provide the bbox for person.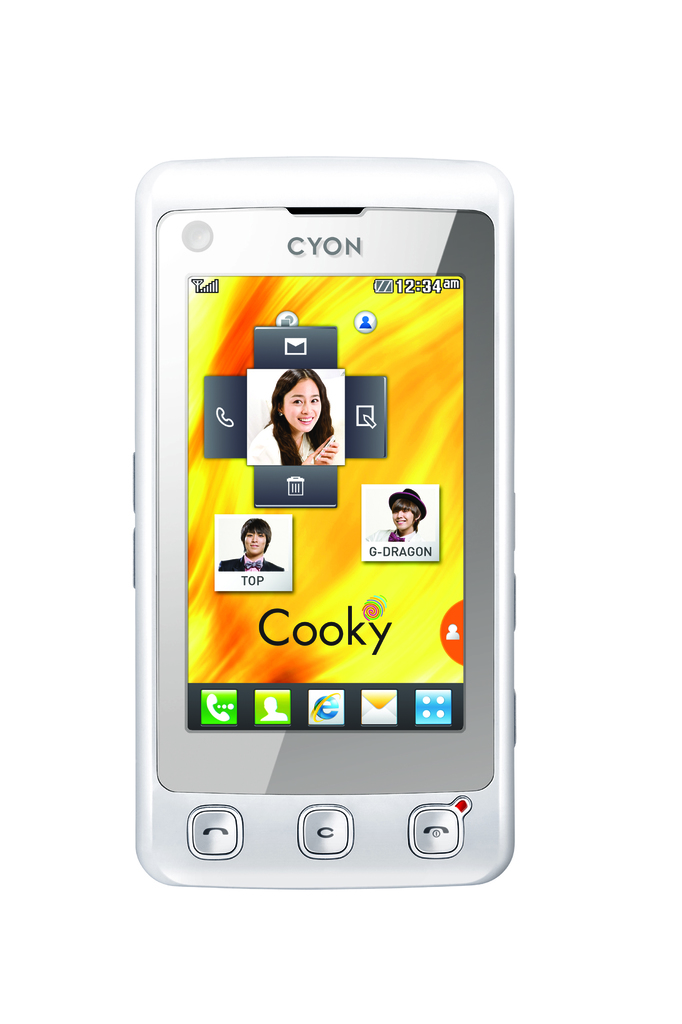
left=217, top=522, right=285, bottom=571.
